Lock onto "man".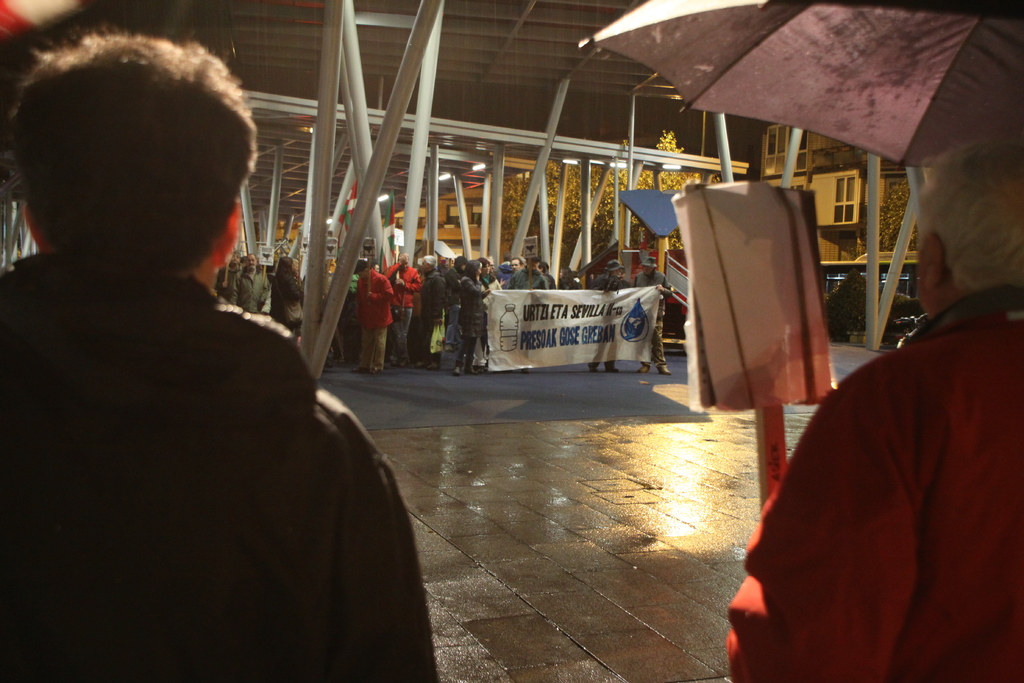
Locked: [x1=380, y1=252, x2=422, y2=366].
